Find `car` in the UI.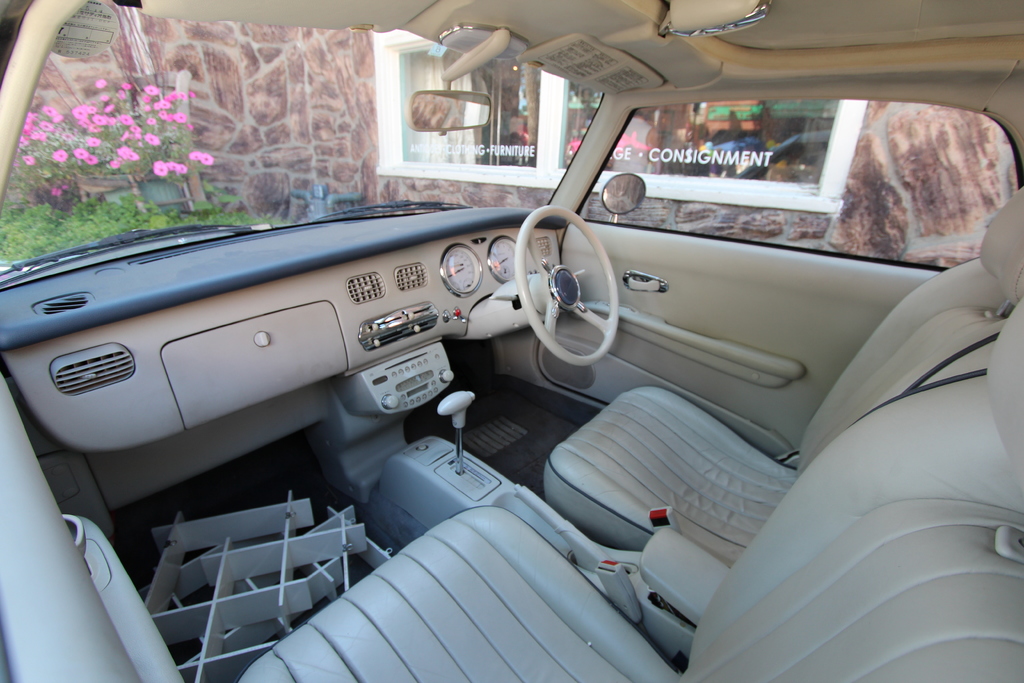
UI element at 19 75 1011 671.
